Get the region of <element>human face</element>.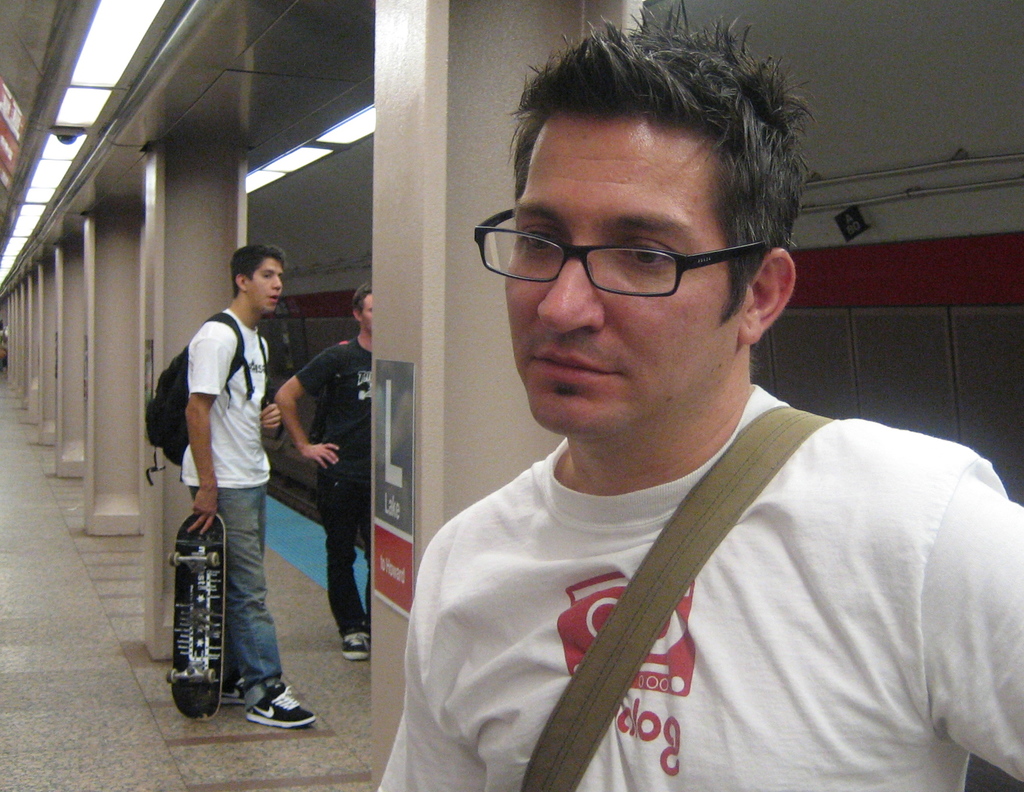
pyautogui.locateOnScreen(250, 258, 281, 312).
